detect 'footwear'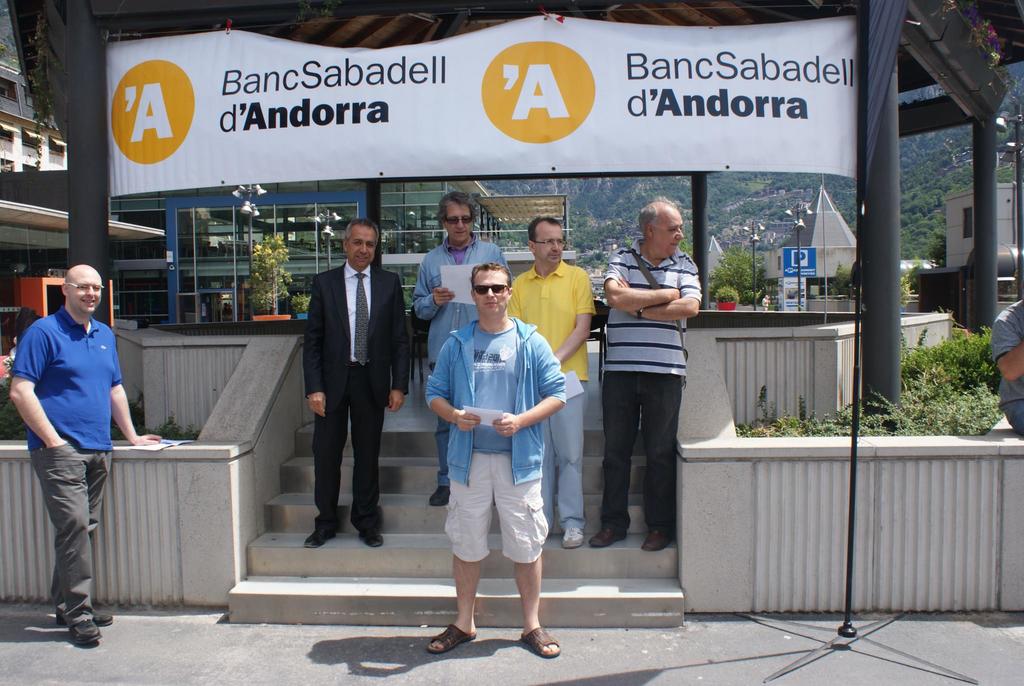
[x1=425, y1=482, x2=450, y2=505]
